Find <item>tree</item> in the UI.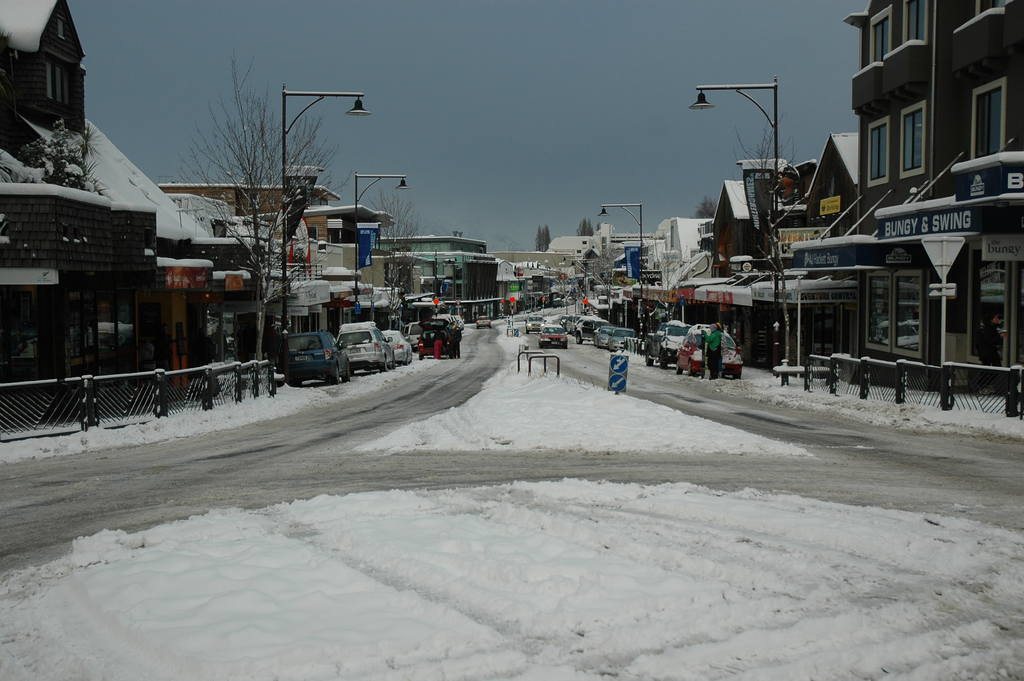
UI element at 529/220/550/250.
